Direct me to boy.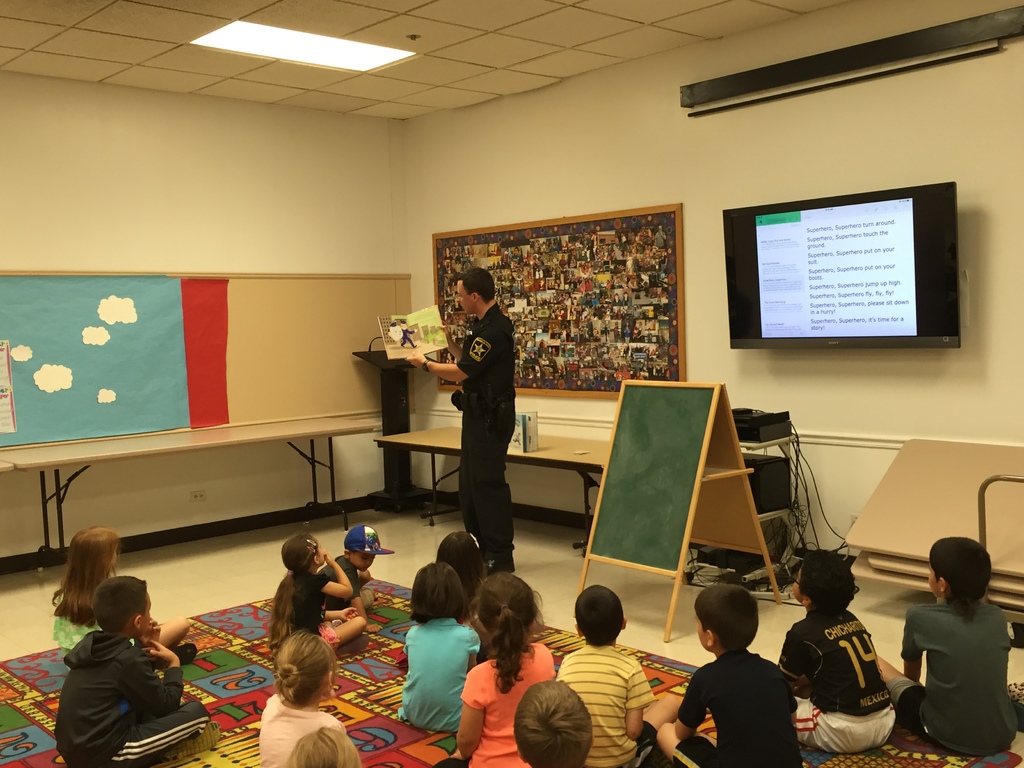
Direction: (x1=898, y1=535, x2=1023, y2=761).
